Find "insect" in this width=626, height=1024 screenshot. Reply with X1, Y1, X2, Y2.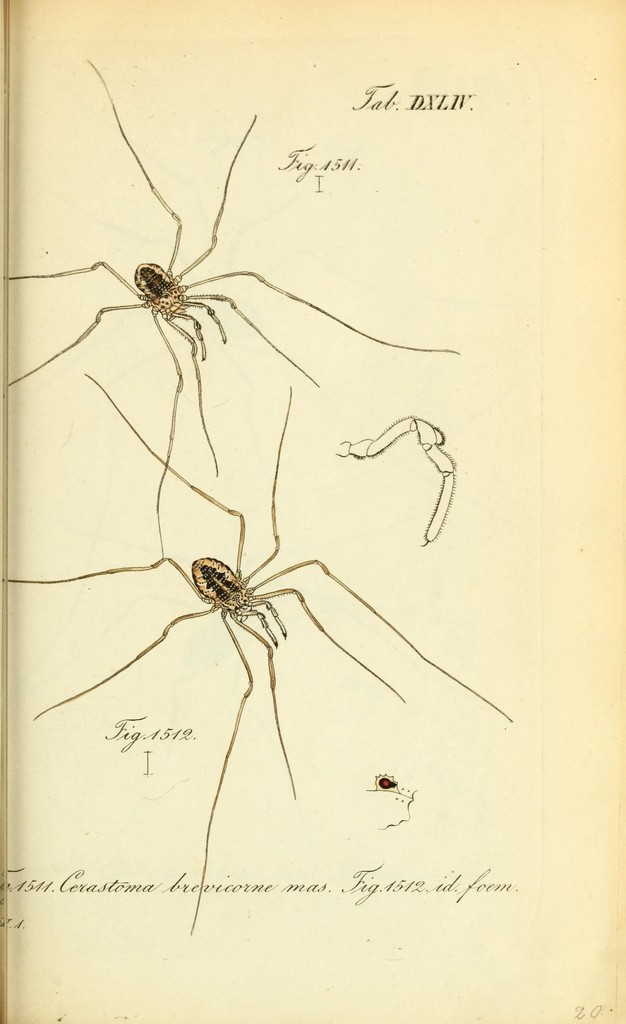
2, 57, 466, 540.
